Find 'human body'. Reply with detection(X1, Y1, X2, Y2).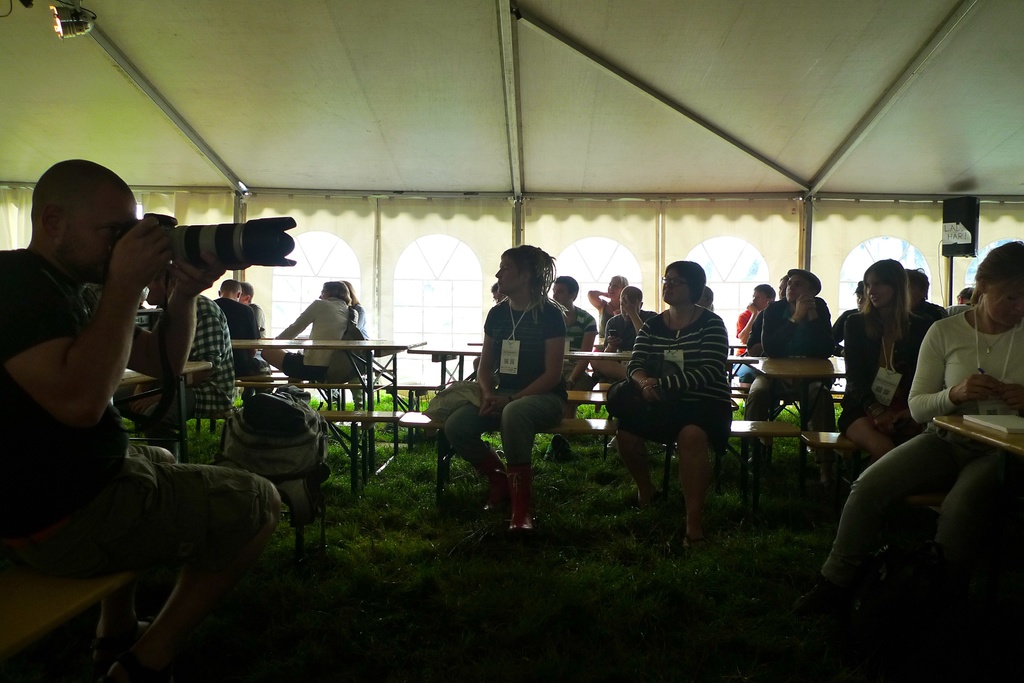
detection(450, 234, 574, 534).
